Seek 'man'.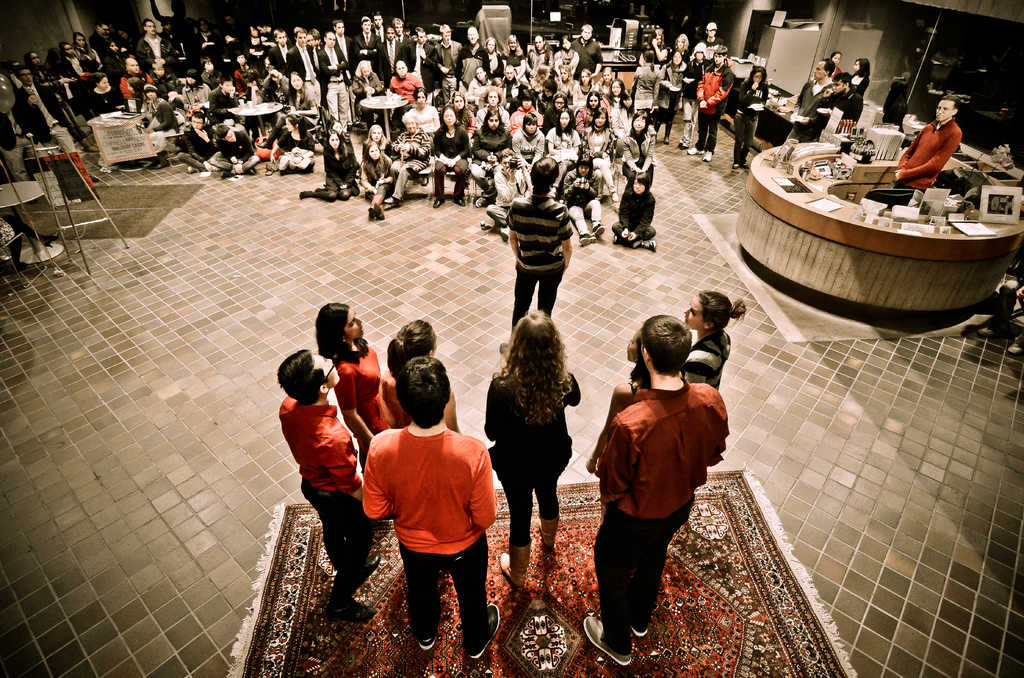
bbox=[355, 364, 499, 651].
